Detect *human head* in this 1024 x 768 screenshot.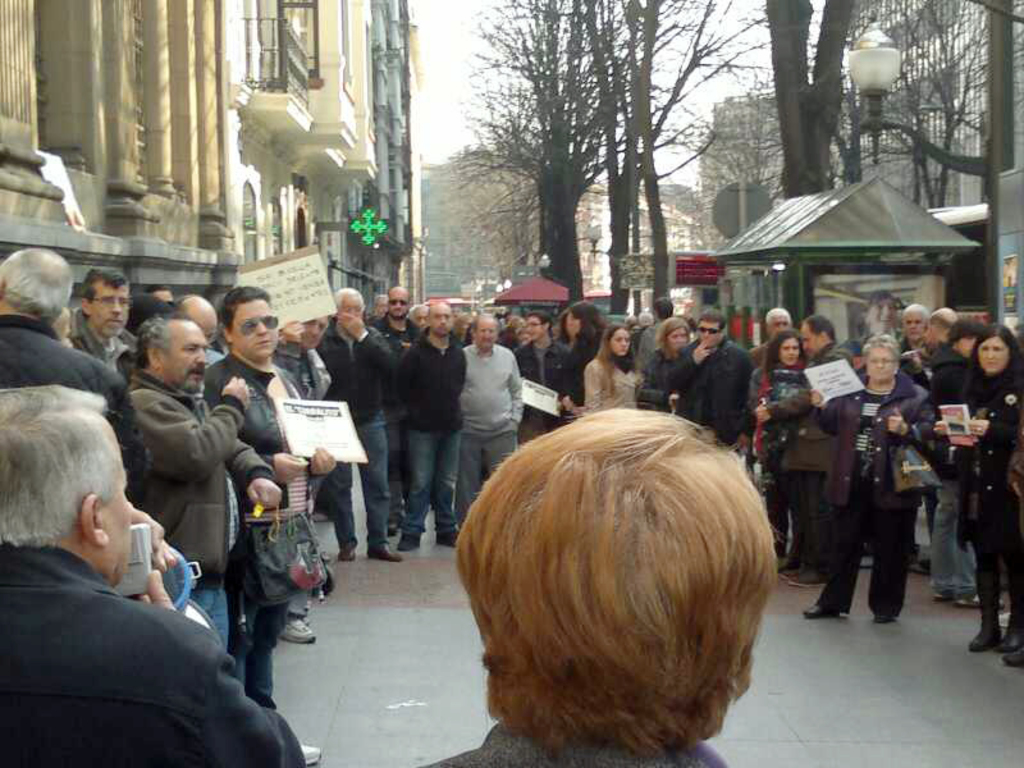
Detection: (602,319,632,351).
